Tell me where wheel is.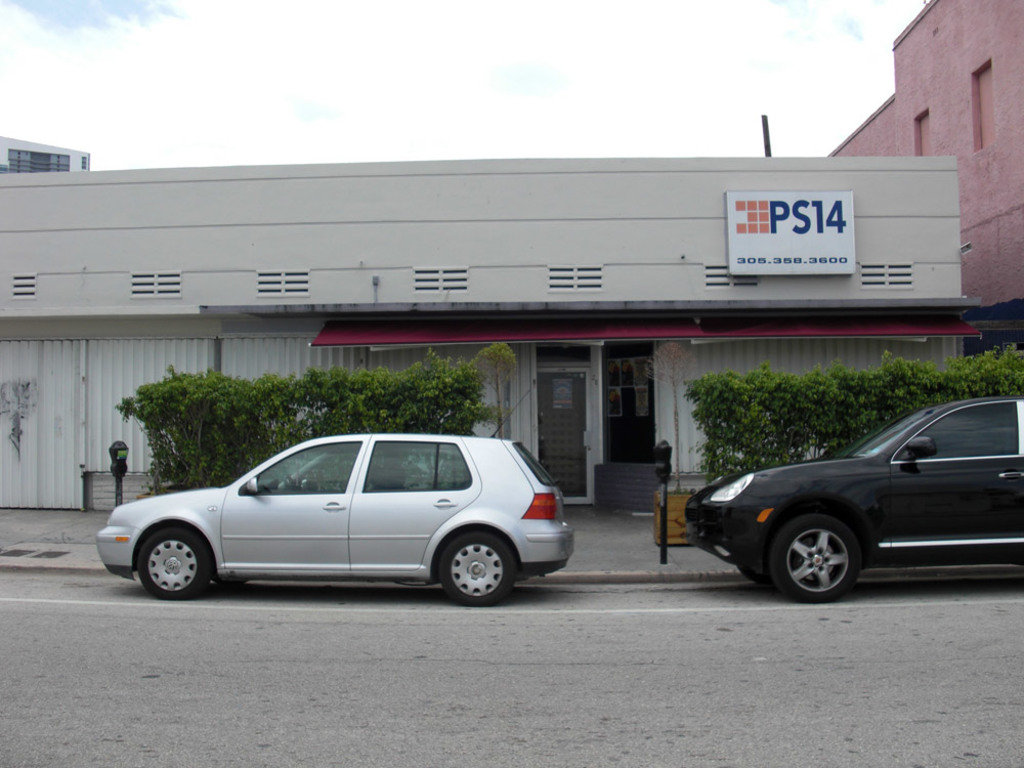
wheel is at {"left": 740, "top": 557, "right": 766, "bottom": 585}.
